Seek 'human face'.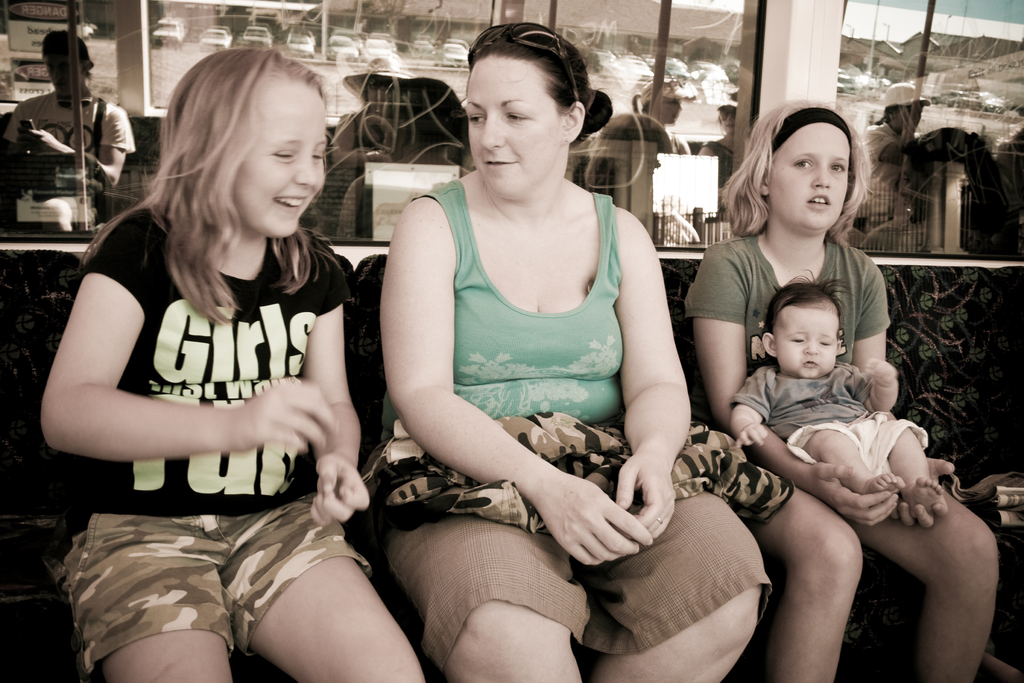
rect(227, 69, 328, 247).
